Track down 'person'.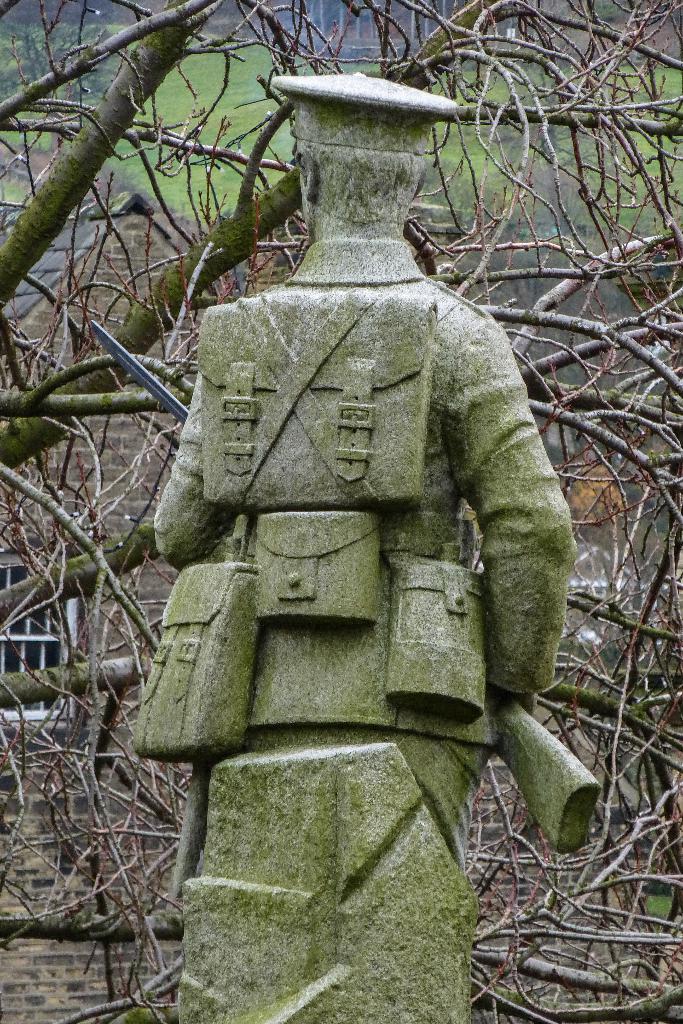
Tracked to bbox=[147, 68, 611, 1023].
